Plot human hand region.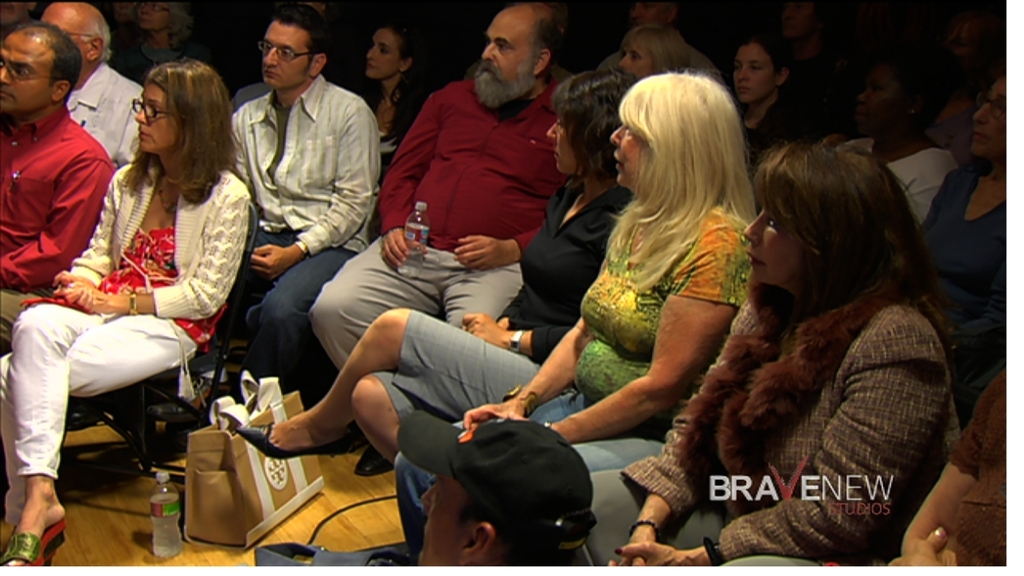
Plotted at (451,232,512,270).
